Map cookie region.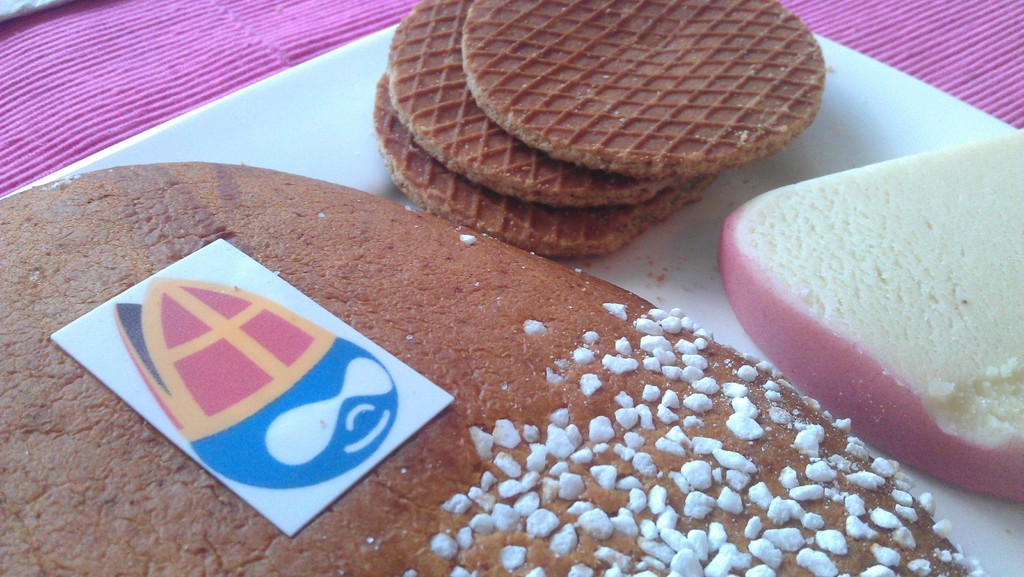
Mapped to [x1=372, y1=71, x2=708, y2=261].
